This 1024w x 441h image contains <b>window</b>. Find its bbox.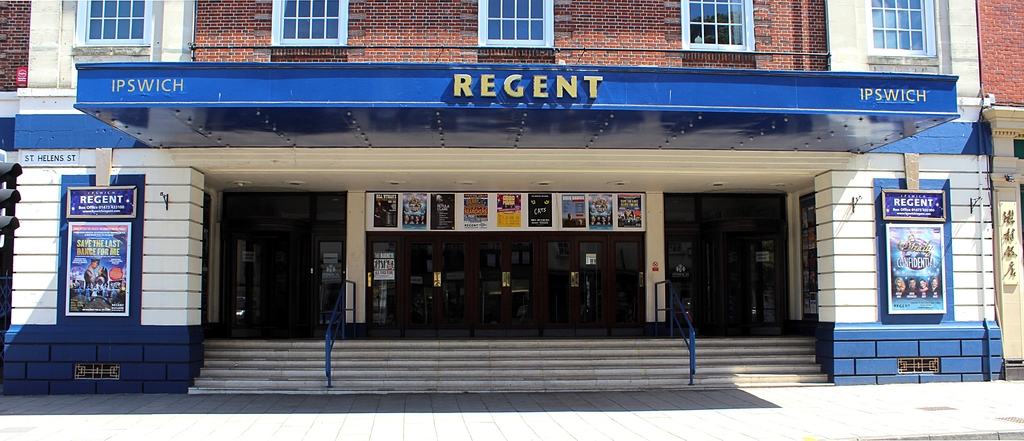
box=[470, 0, 554, 49].
